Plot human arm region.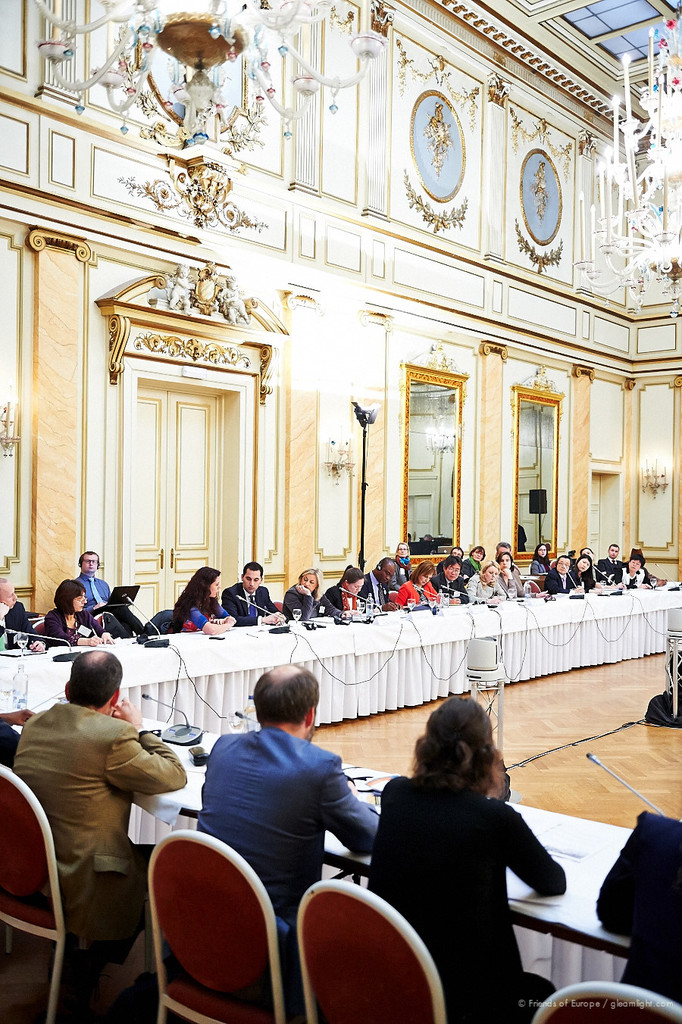
Plotted at BBox(496, 798, 569, 901).
